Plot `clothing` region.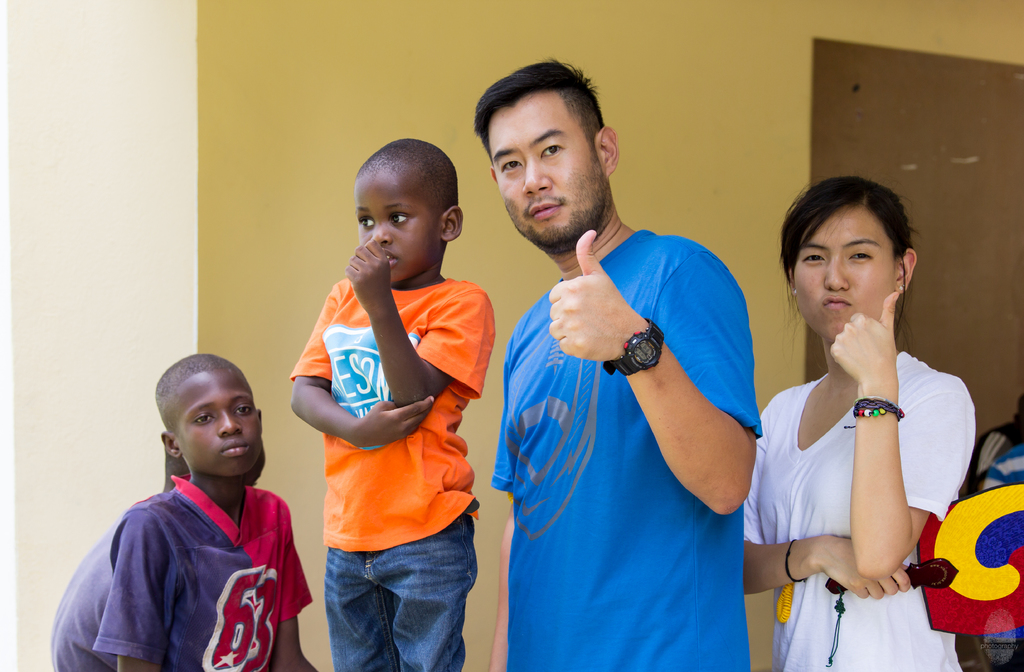
Plotted at box=[301, 267, 490, 671].
